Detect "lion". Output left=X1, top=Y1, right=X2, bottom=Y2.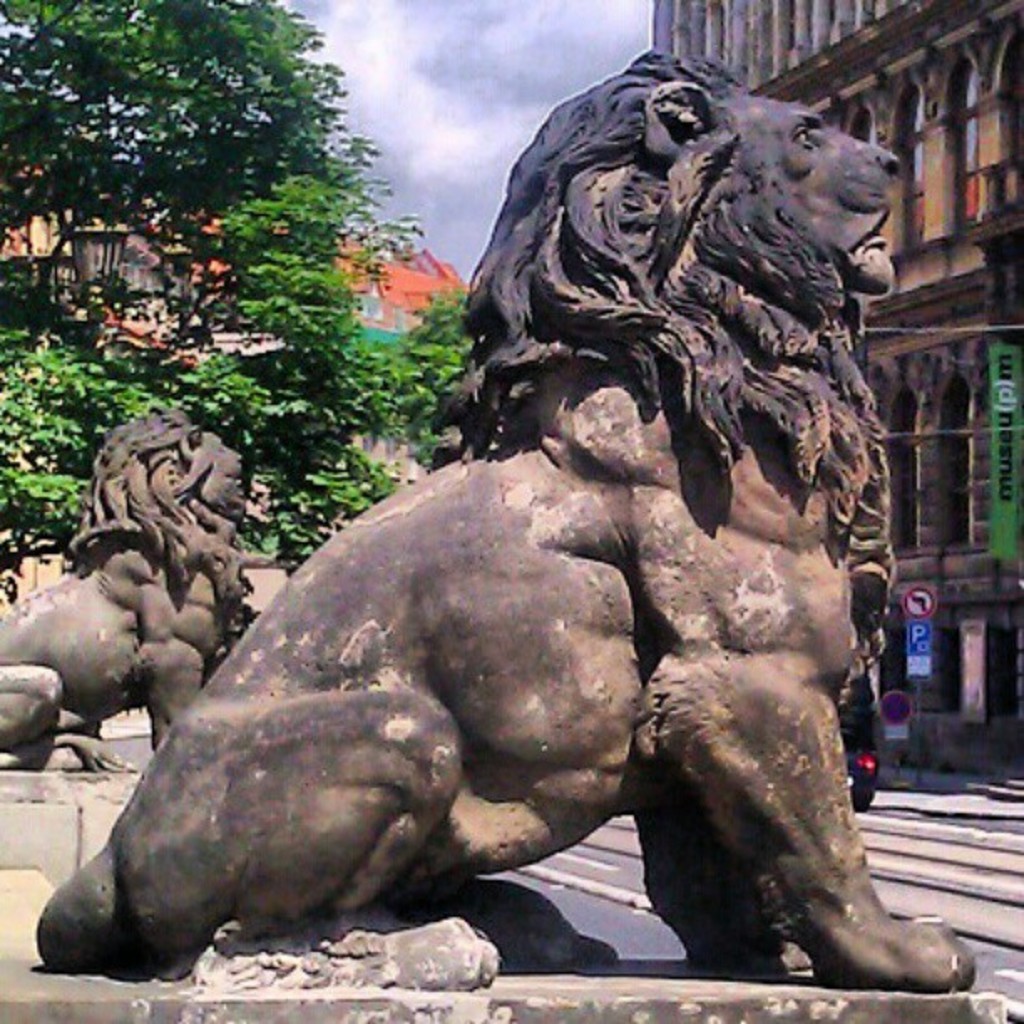
left=33, top=47, right=980, bottom=997.
